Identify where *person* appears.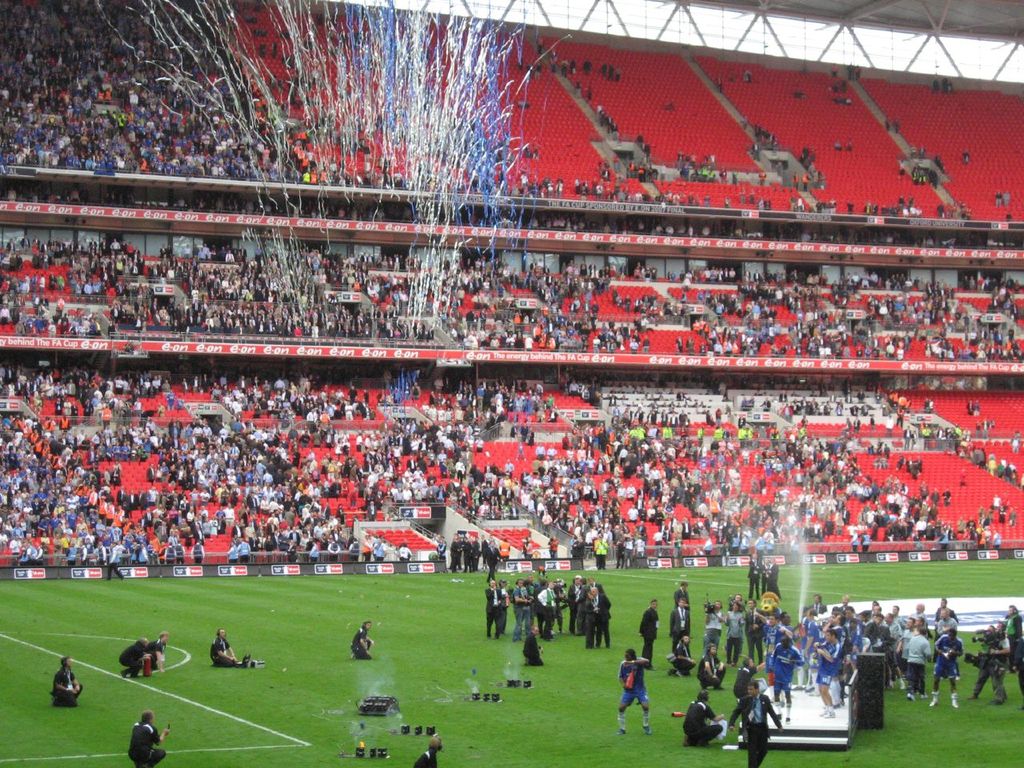
Appears at 730:655:774:698.
